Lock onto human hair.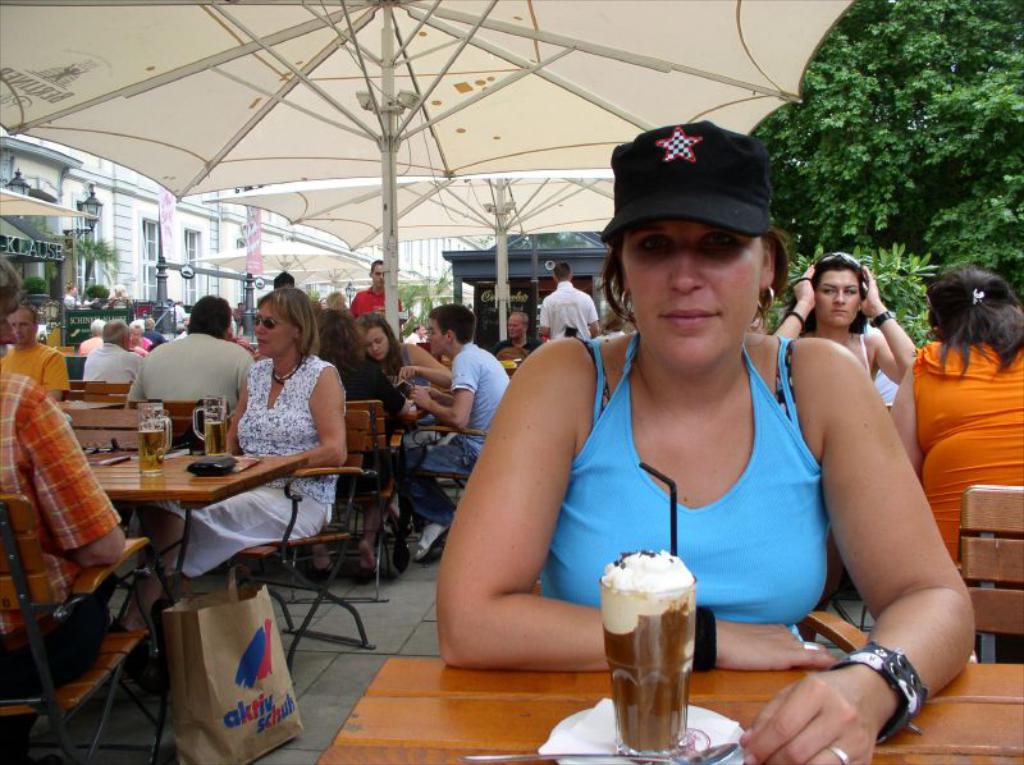
Locked: left=594, top=229, right=787, bottom=330.
